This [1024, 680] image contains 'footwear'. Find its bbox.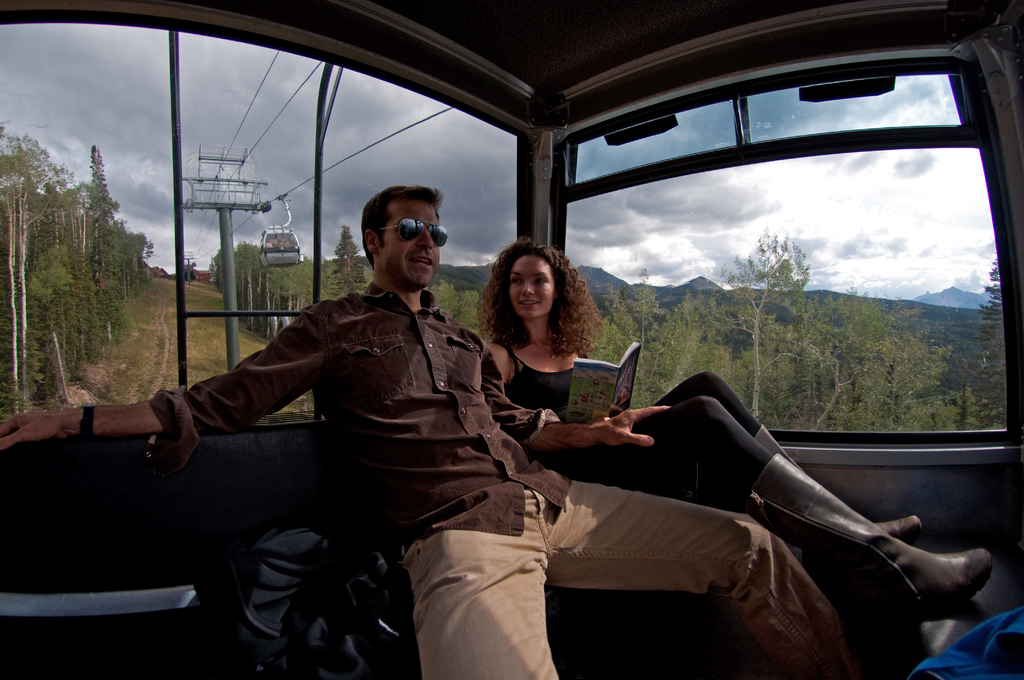
[left=753, top=423, right=917, bottom=546].
